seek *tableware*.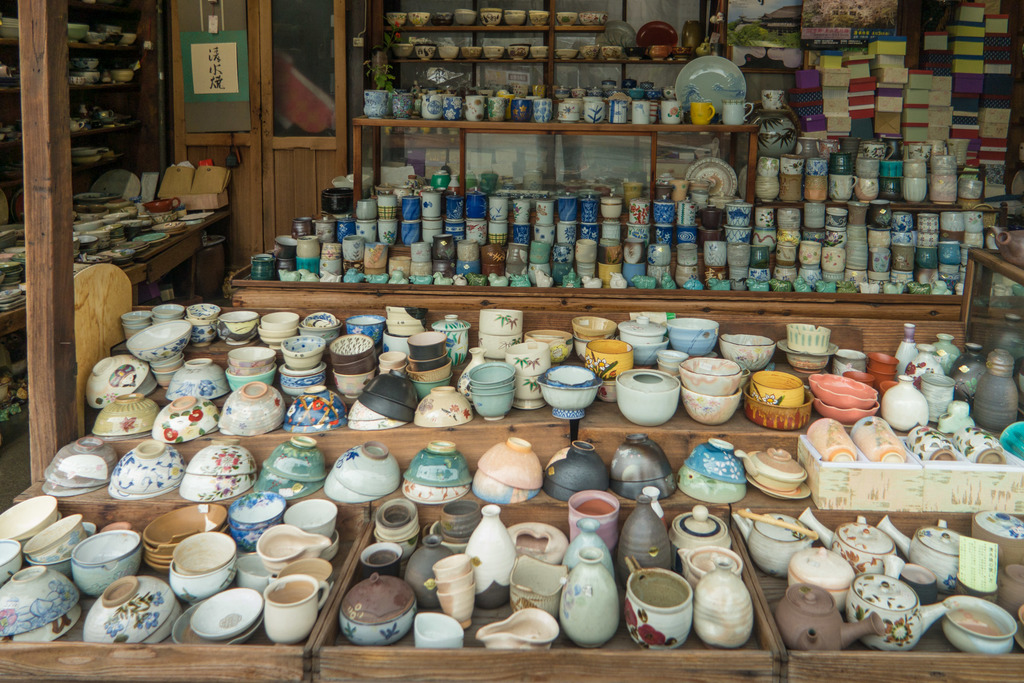
262 249 273 252.
